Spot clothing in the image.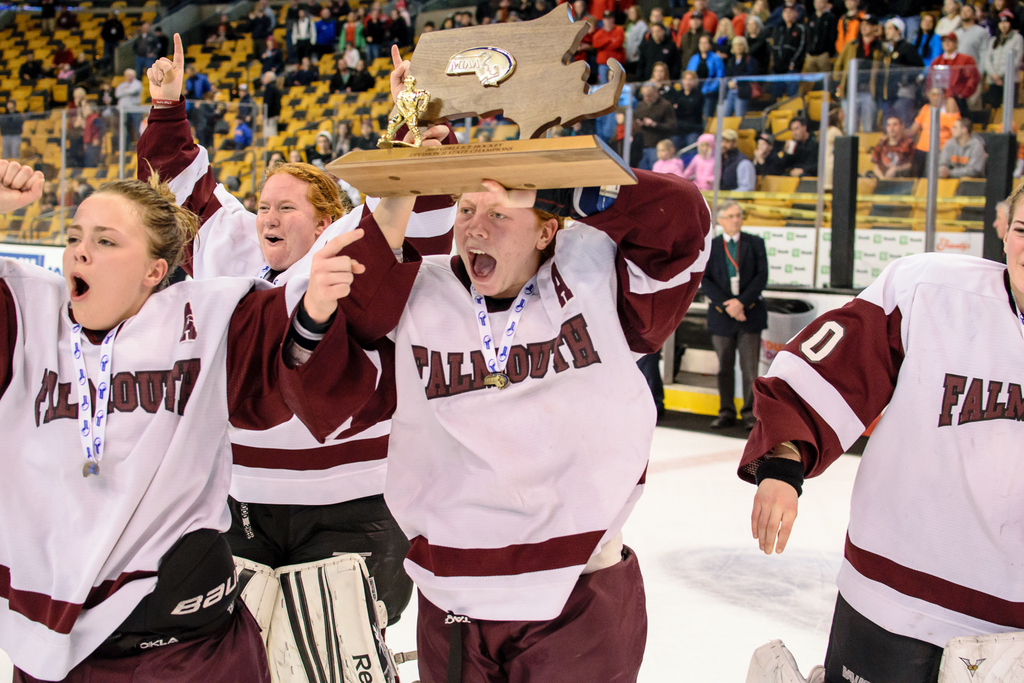
clothing found at <bbox>676, 152, 717, 205</bbox>.
